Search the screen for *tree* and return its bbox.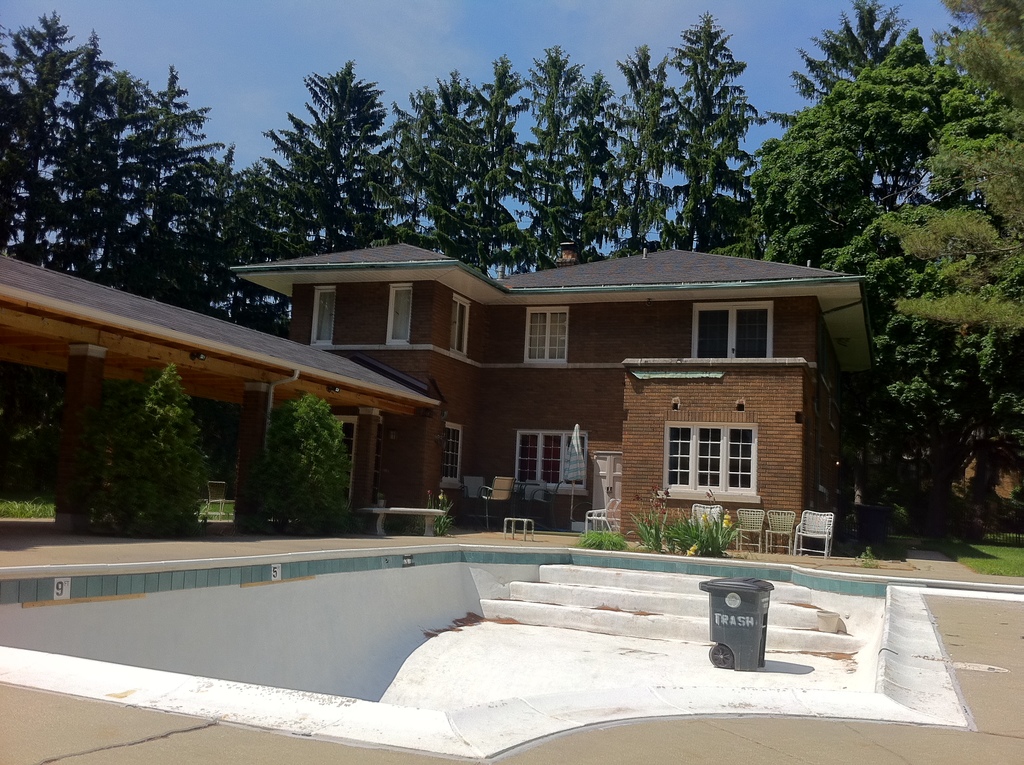
Found: (left=116, top=360, right=212, bottom=533).
